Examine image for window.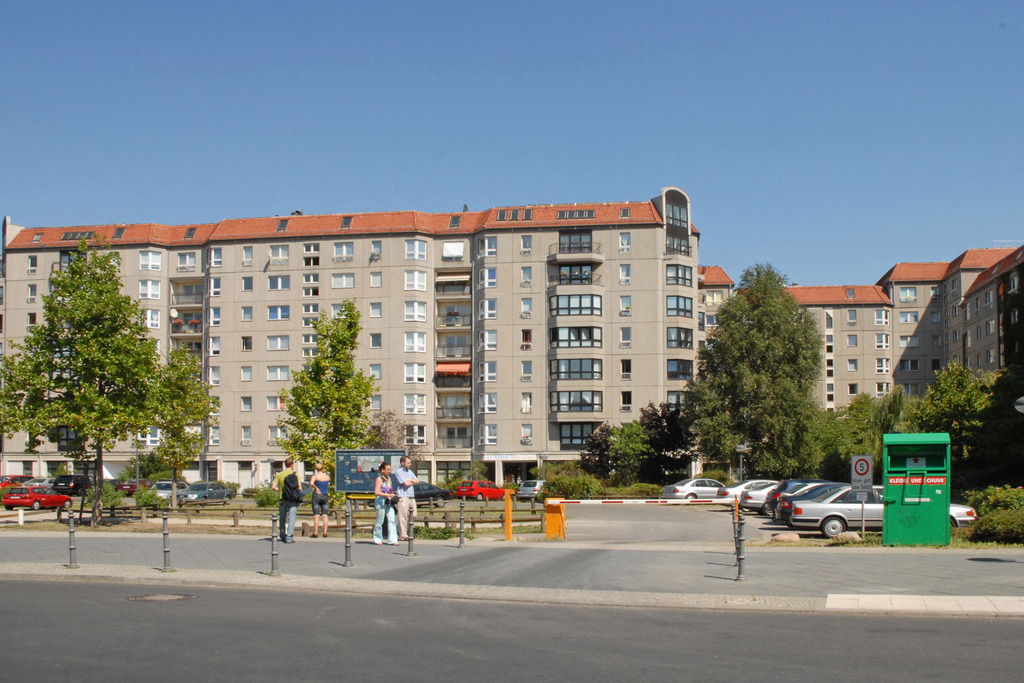
Examination result: [400,267,430,293].
